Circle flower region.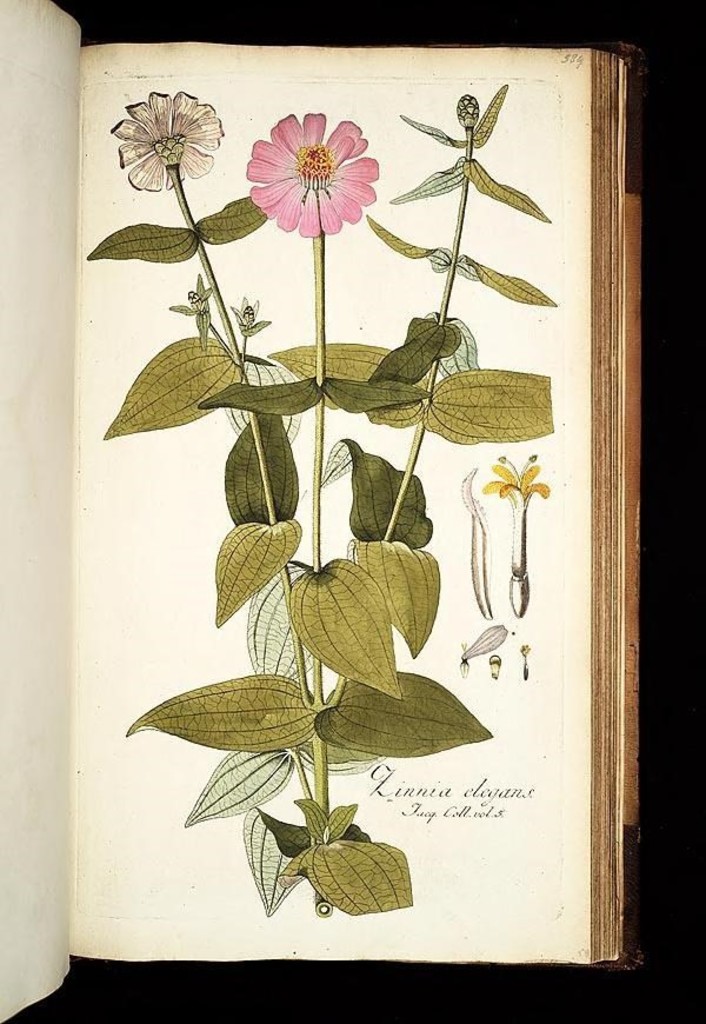
Region: {"x1": 231, "y1": 298, "x2": 267, "y2": 340}.
